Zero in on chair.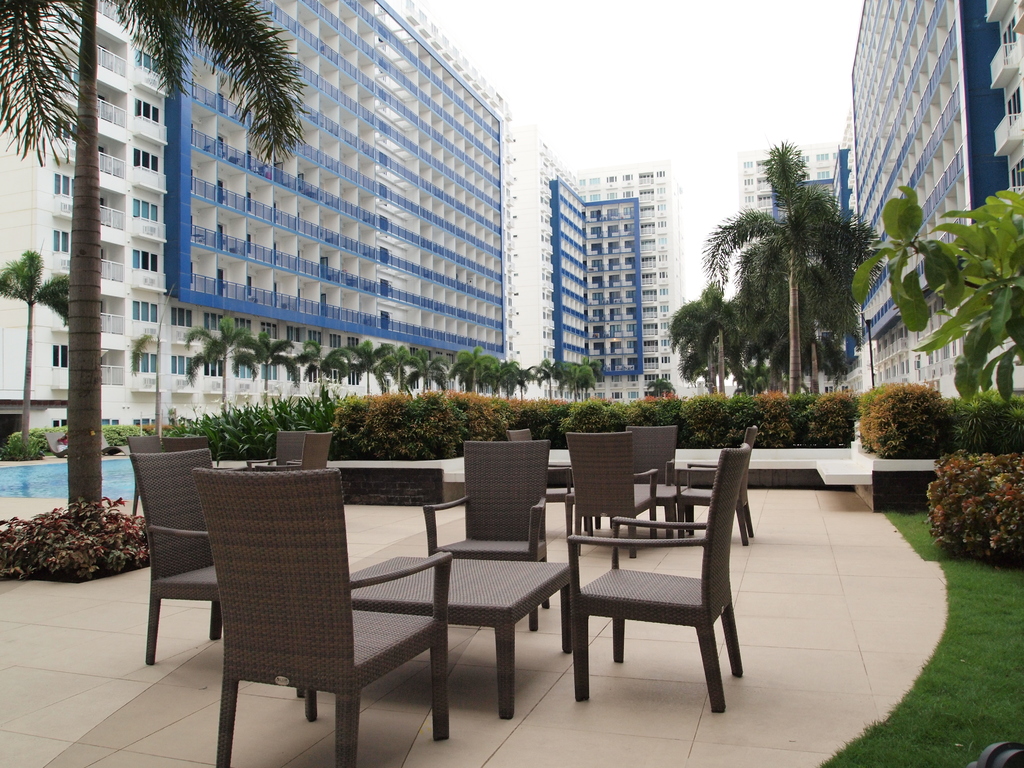
Zeroed in: Rect(128, 434, 164, 522).
